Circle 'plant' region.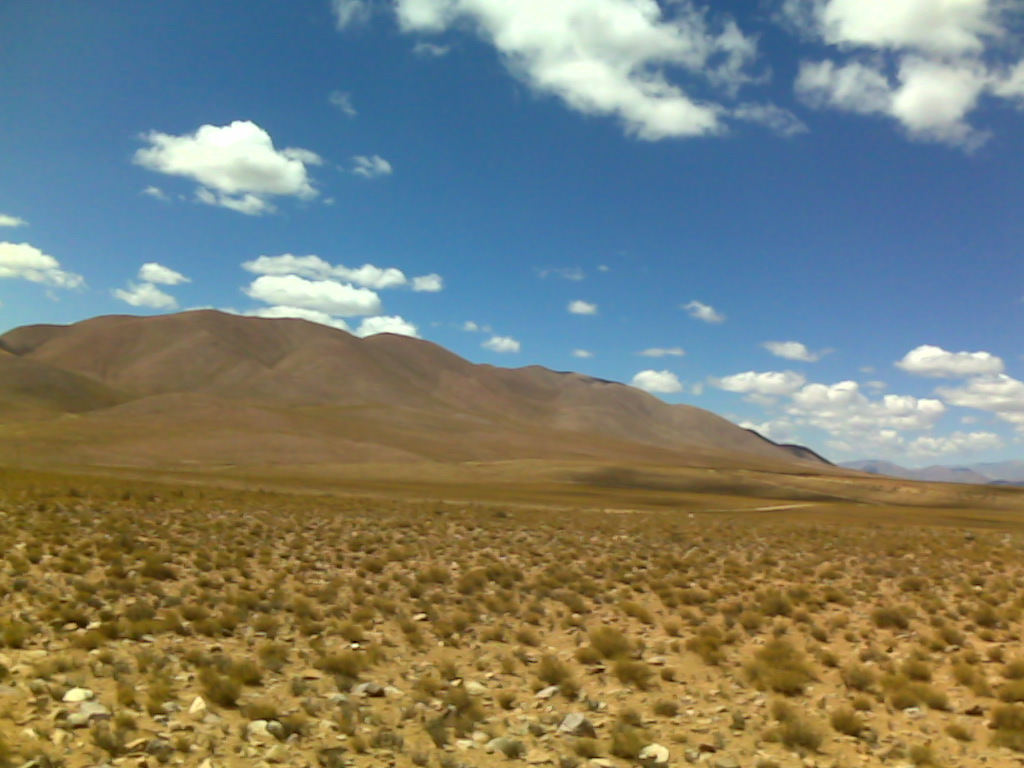
Region: pyautogui.locateOnScreen(321, 746, 343, 766).
